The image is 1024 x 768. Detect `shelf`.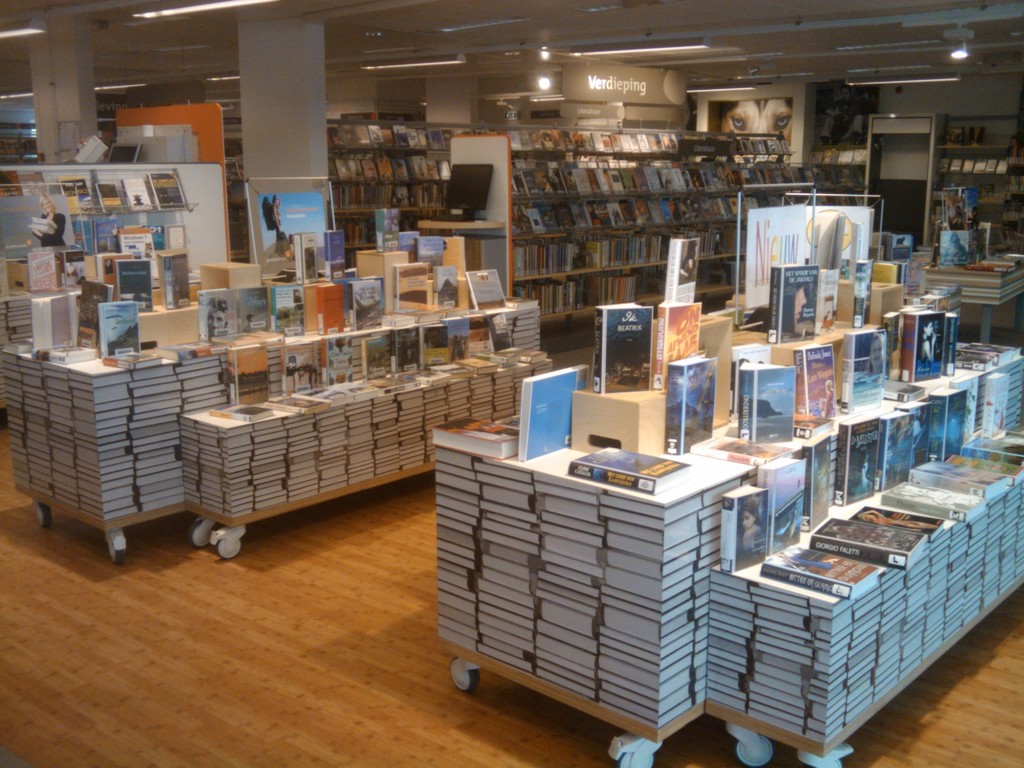
Detection: Rect(333, 148, 446, 184).
